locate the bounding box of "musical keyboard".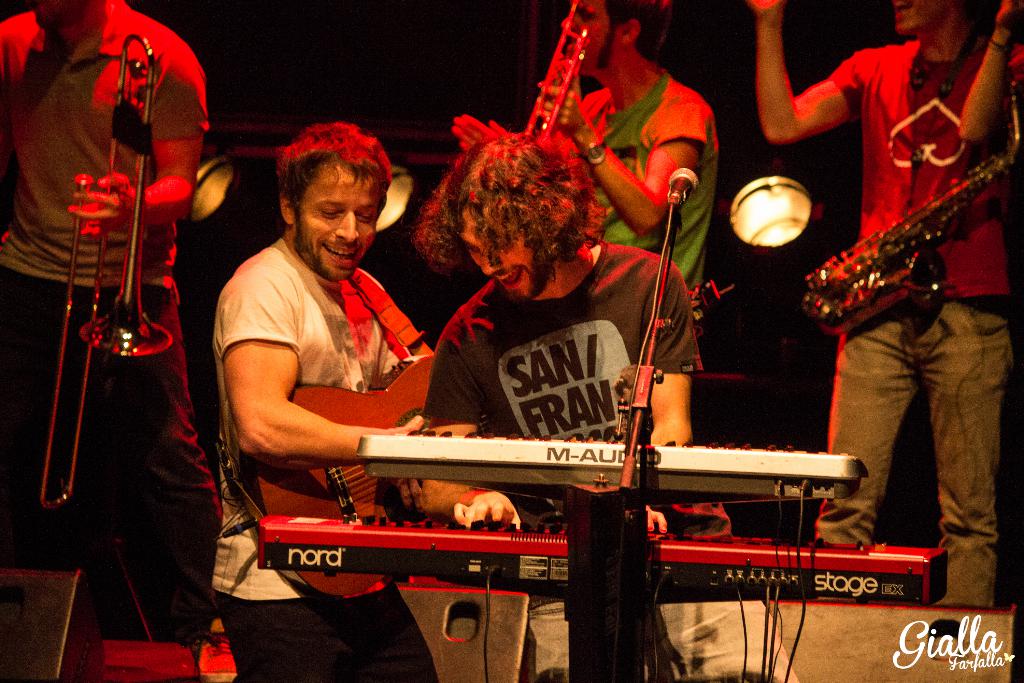
Bounding box: crop(347, 436, 875, 496).
